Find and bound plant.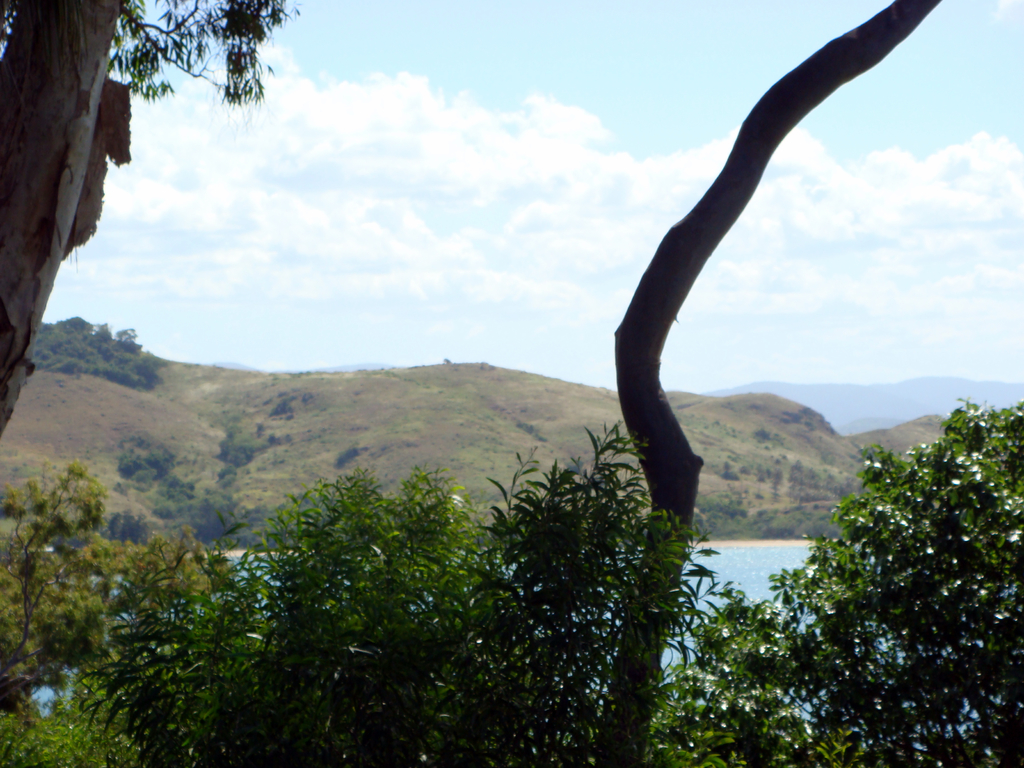
Bound: box=[0, 446, 155, 688].
